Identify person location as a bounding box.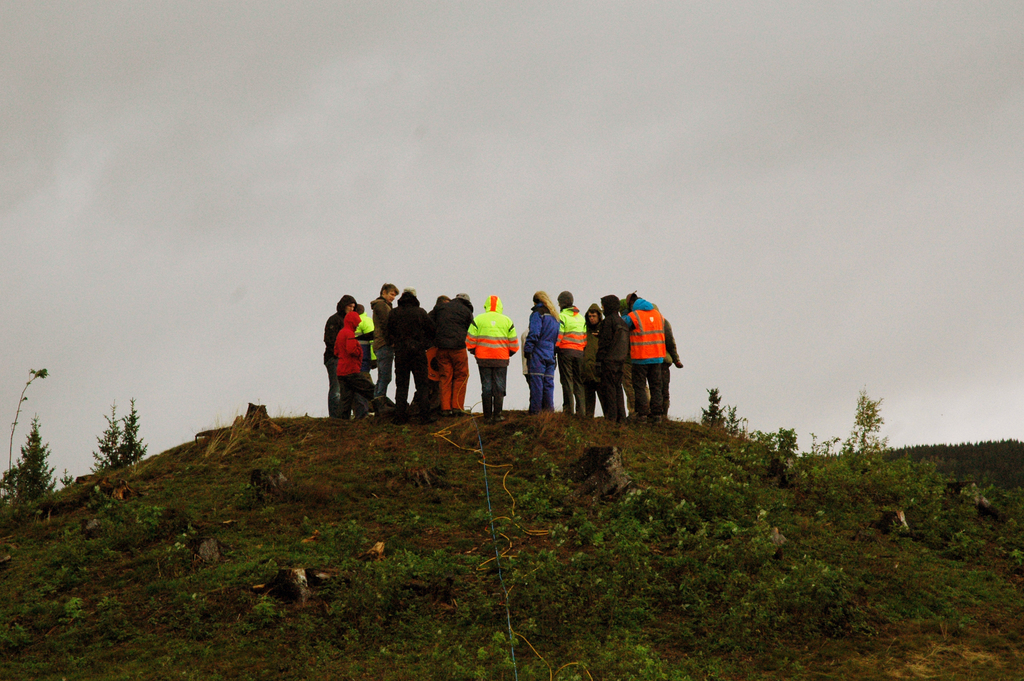
bbox=(463, 293, 518, 425).
